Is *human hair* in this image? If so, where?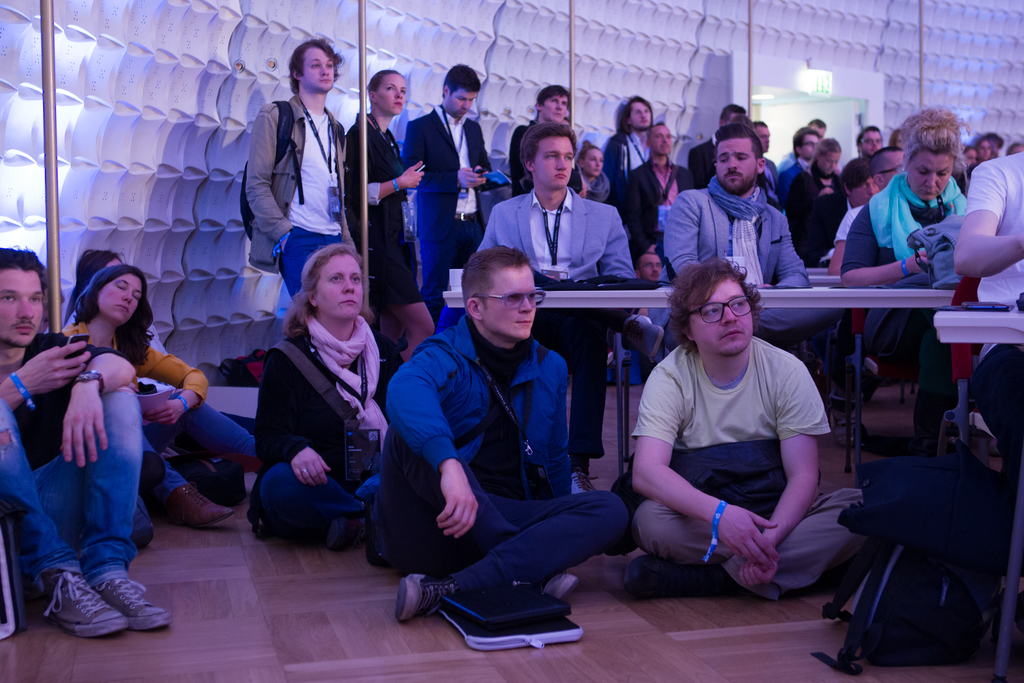
Yes, at BBox(809, 118, 825, 130).
